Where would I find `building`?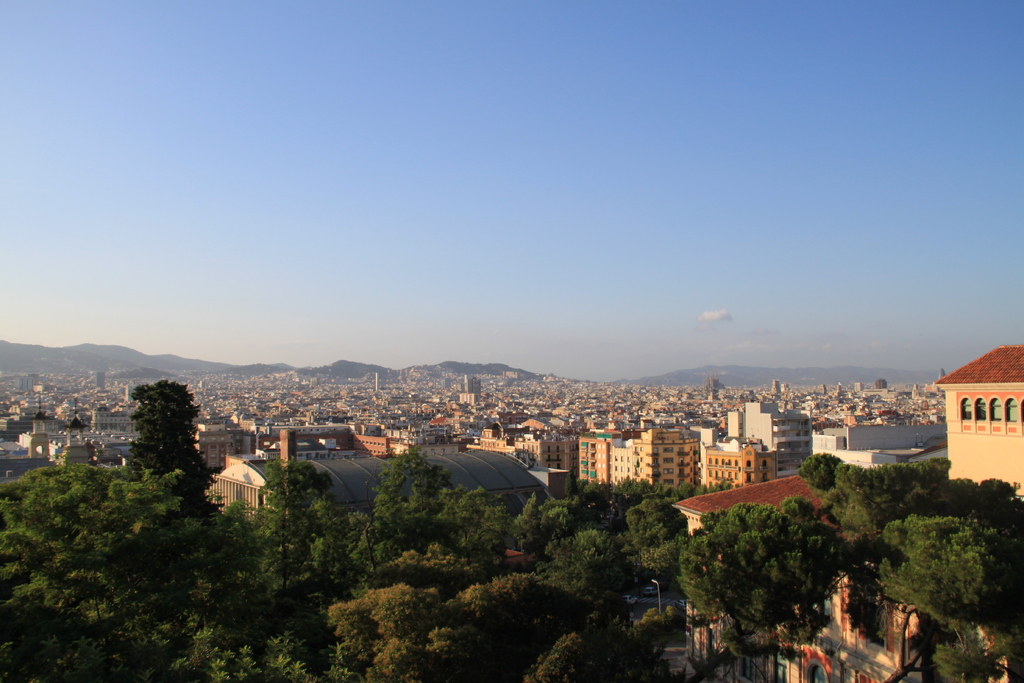
At {"x1": 678, "y1": 464, "x2": 1019, "y2": 682}.
